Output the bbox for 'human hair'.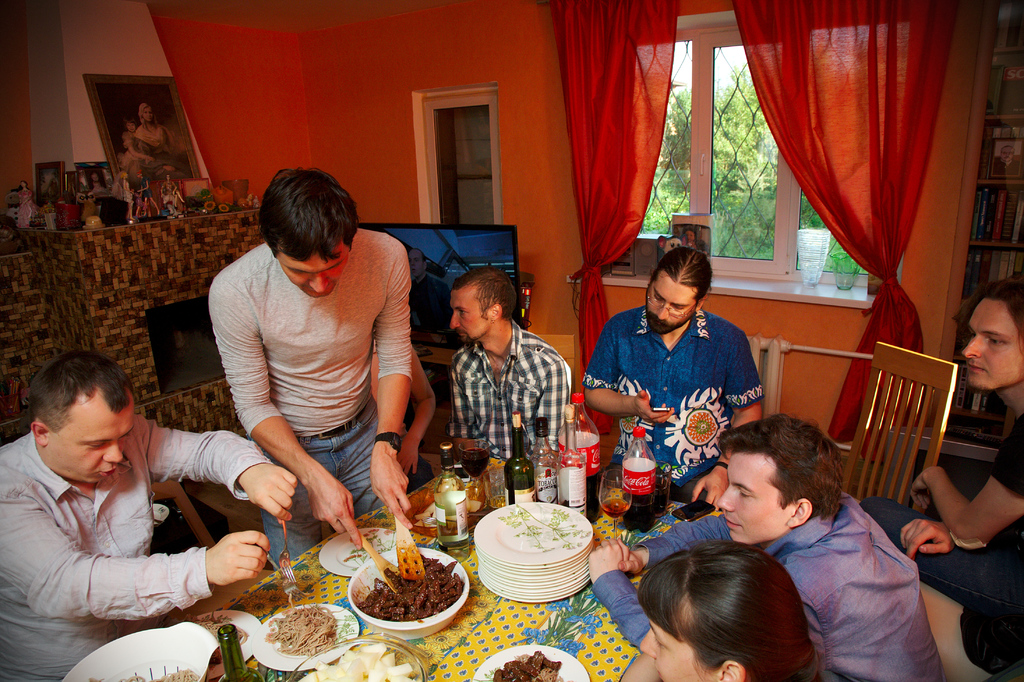
<region>456, 263, 517, 324</region>.
